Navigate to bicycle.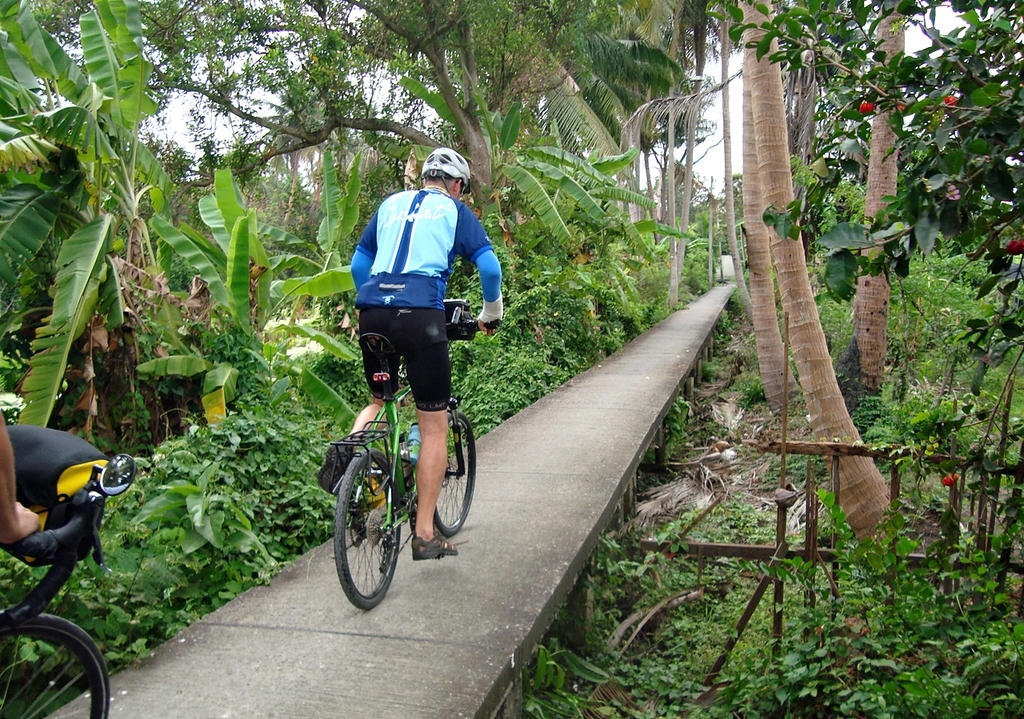
Navigation target: (x1=0, y1=422, x2=136, y2=718).
